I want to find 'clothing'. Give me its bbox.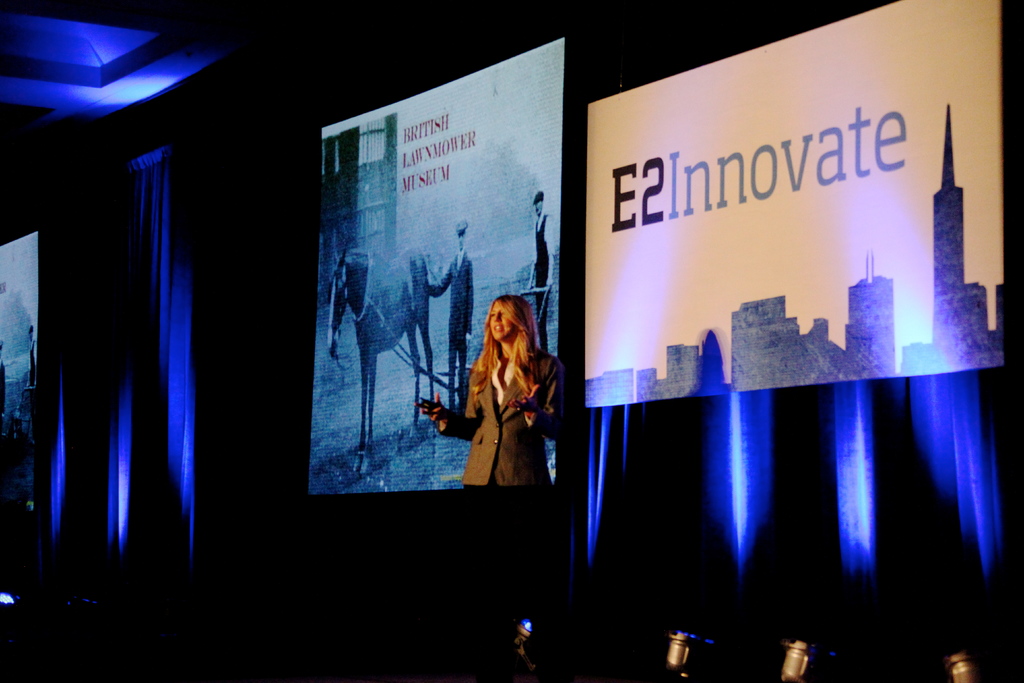
27, 342, 37, 440.
